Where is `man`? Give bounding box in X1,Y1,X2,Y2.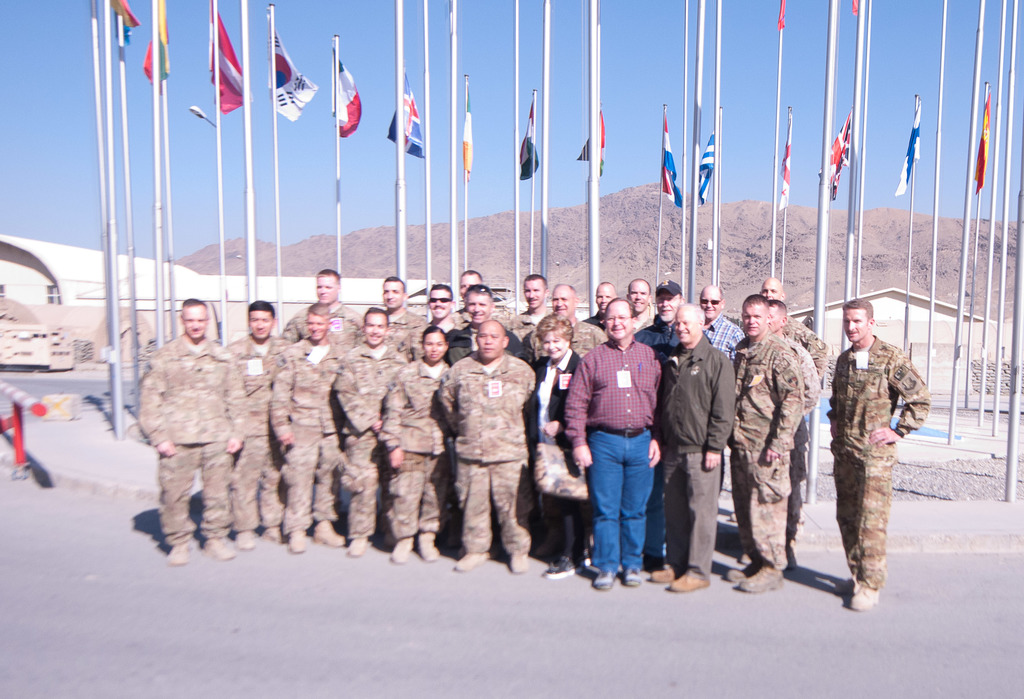
441,267,513,378.
